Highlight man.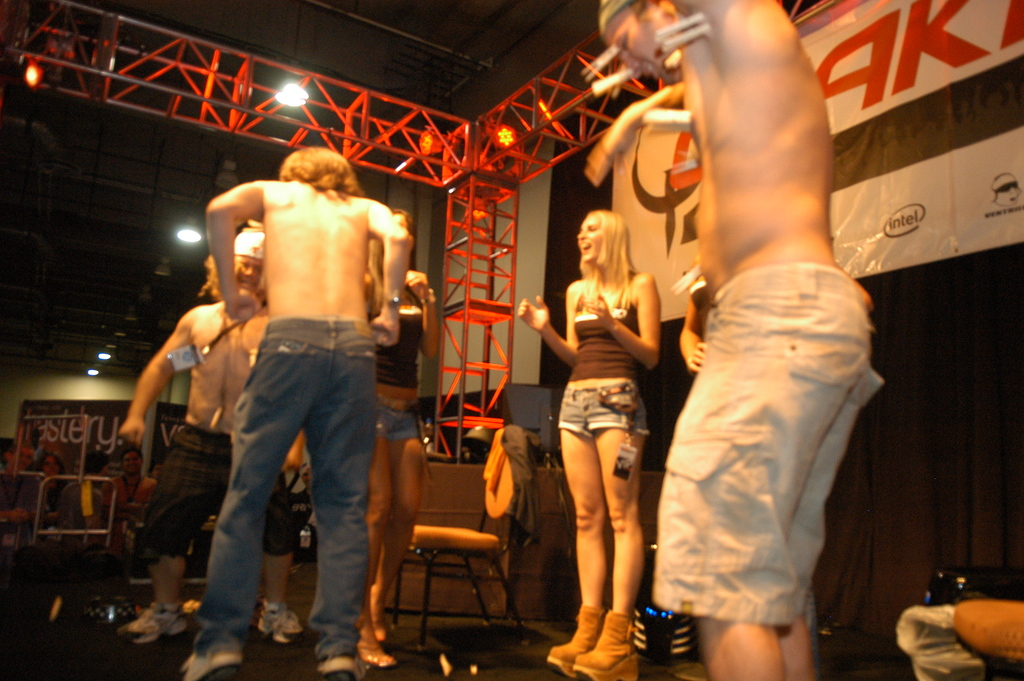
Highlighted region: select_region(595, 0, 888, 680).
